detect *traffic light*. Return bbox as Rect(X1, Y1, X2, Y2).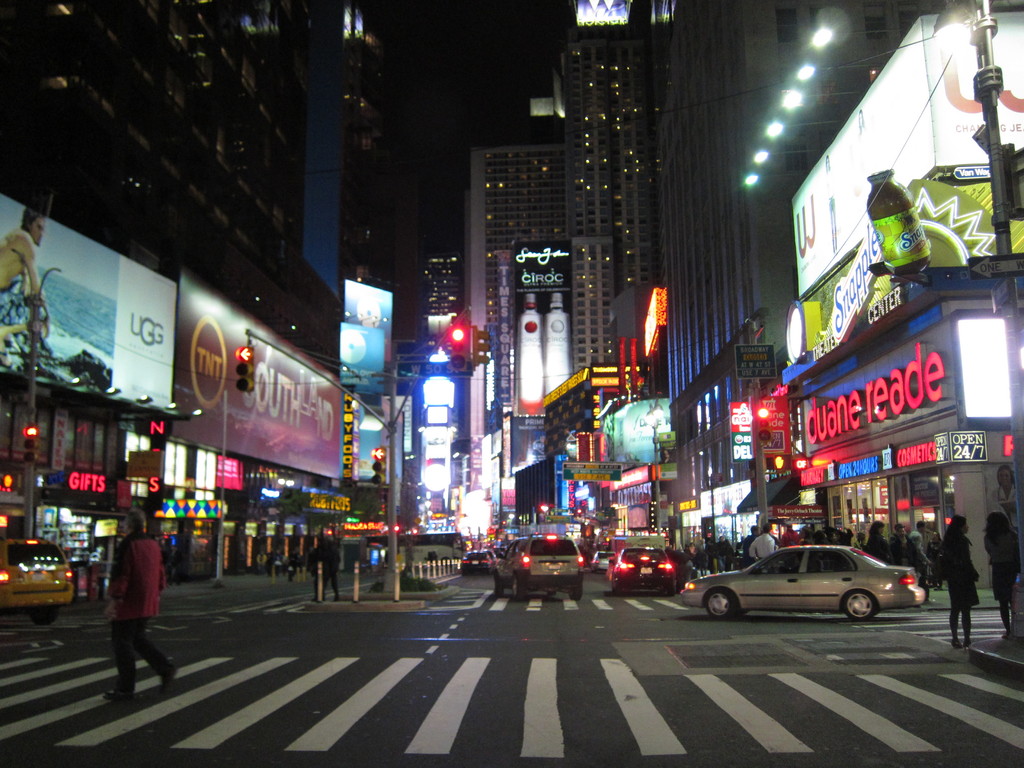
Rect(369, 447, 386, 486).
